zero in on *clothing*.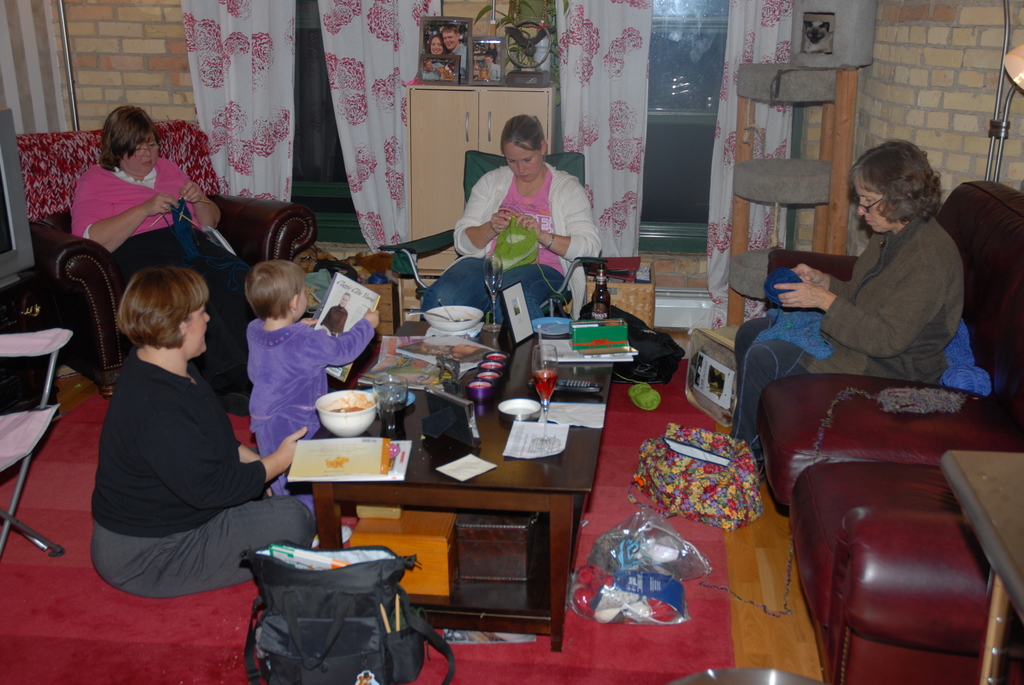
Zeroed in: bbox=(241, 313, 439, 483).
